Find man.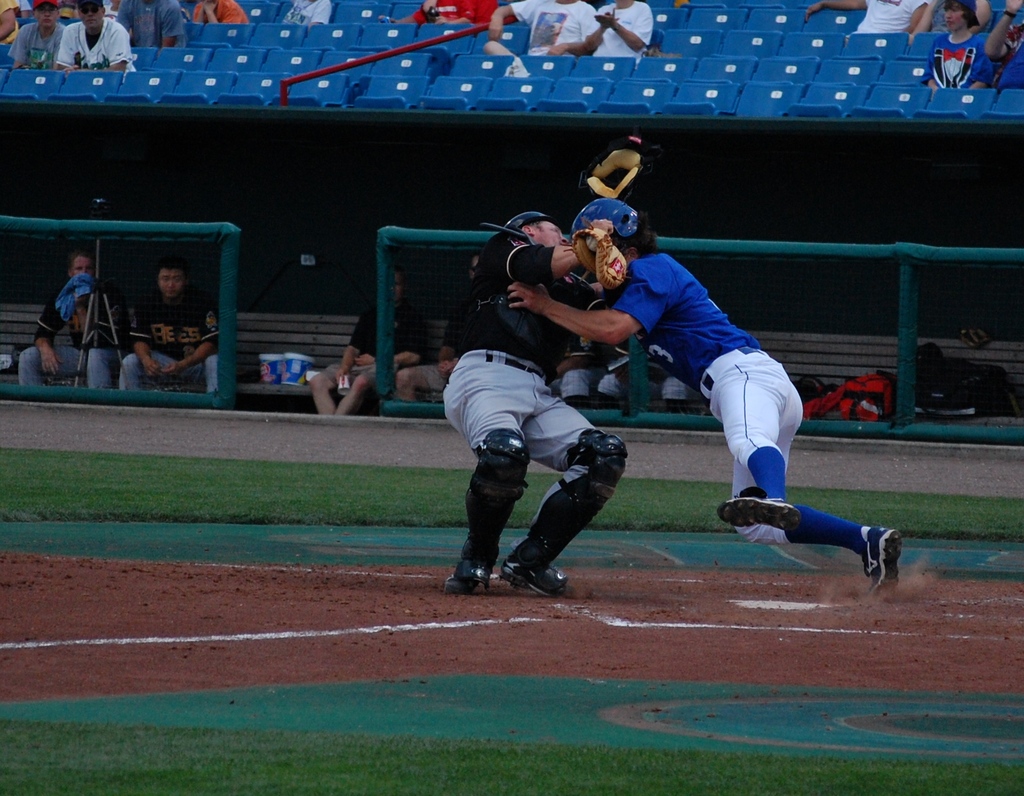
x1=60 y1=0 x2=134 y2=70.
